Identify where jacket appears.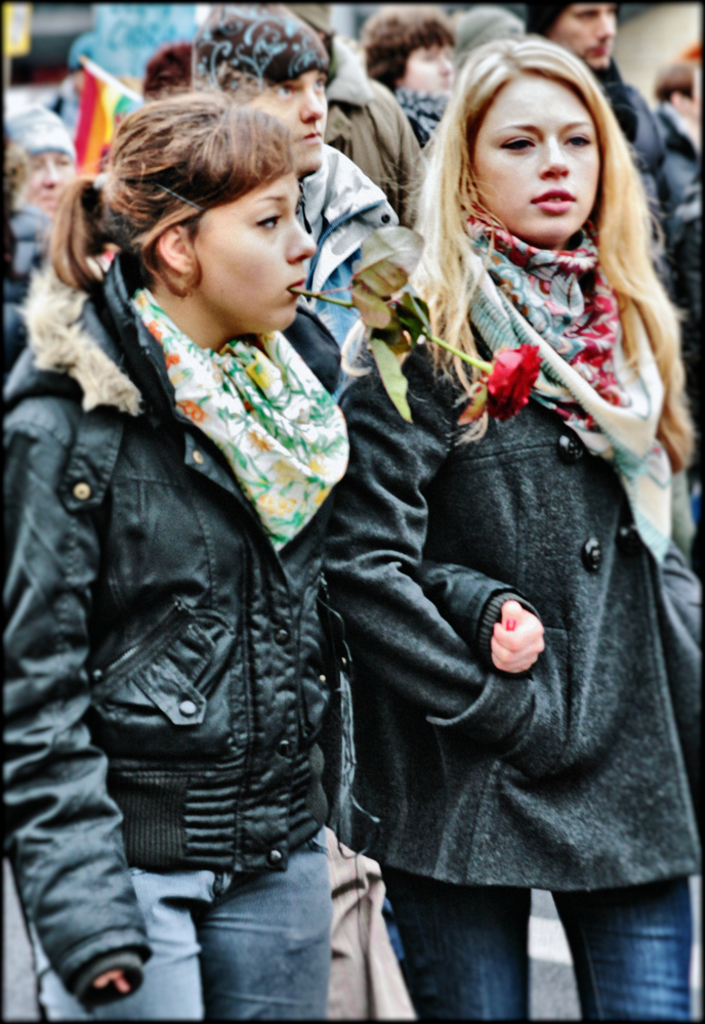
Appears at (320,258,704,899).
